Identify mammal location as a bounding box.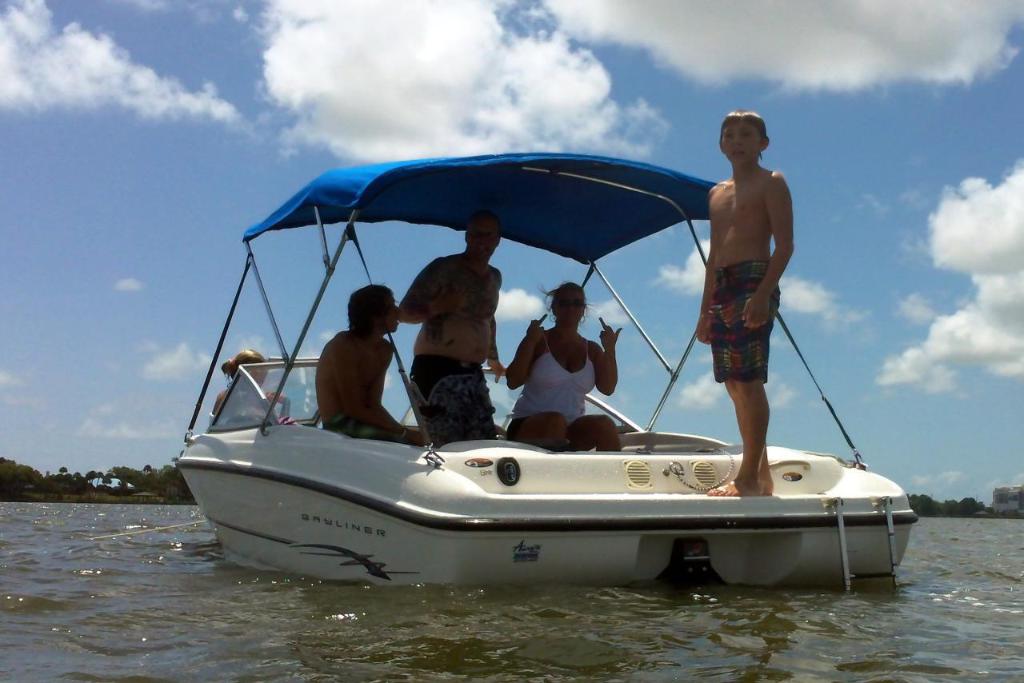
<bbox>503, 282, 625, 450</bbox>.
